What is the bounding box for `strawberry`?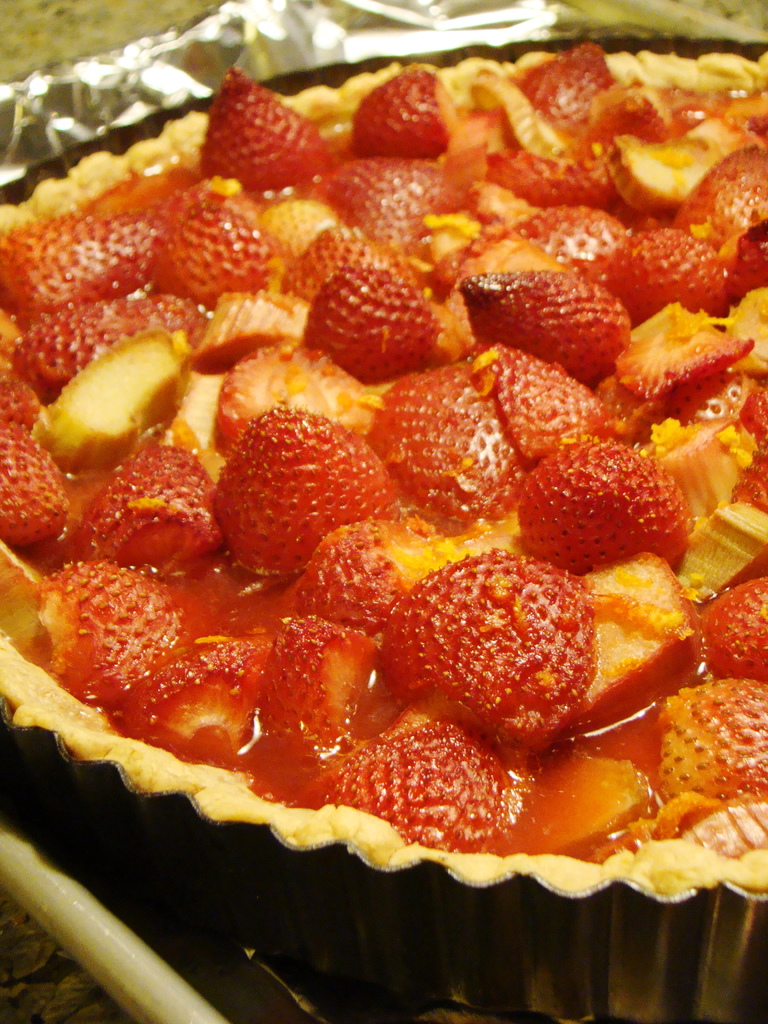
pyautogui.locateOnScreen(197, 76, 330, 187).
